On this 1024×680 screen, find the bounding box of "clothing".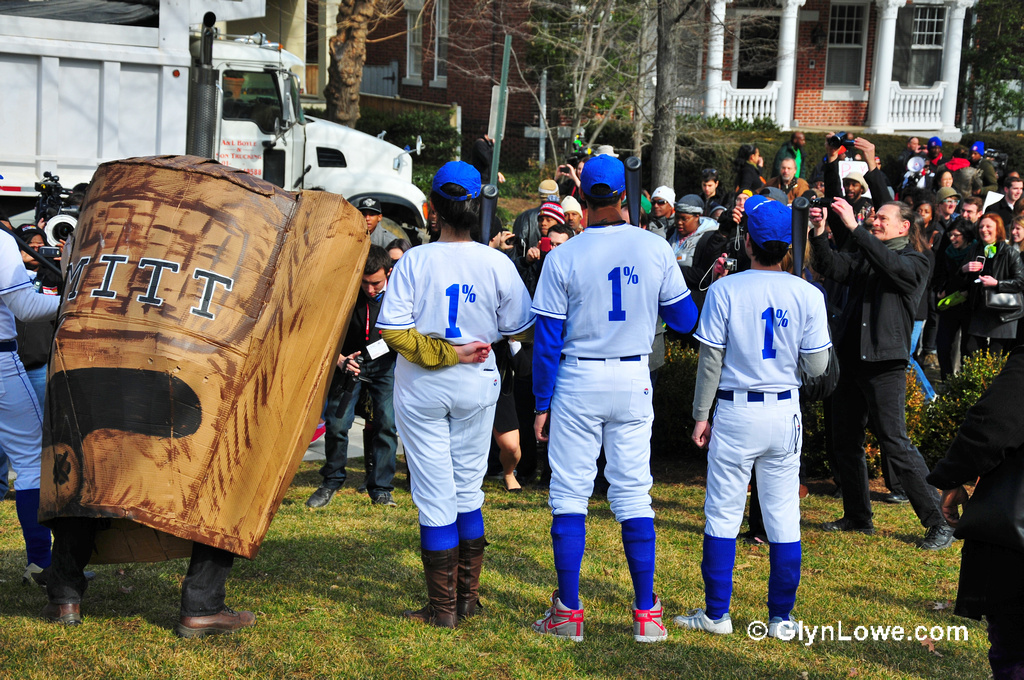
Bounding box: crop(366, 237, 536, 549).
